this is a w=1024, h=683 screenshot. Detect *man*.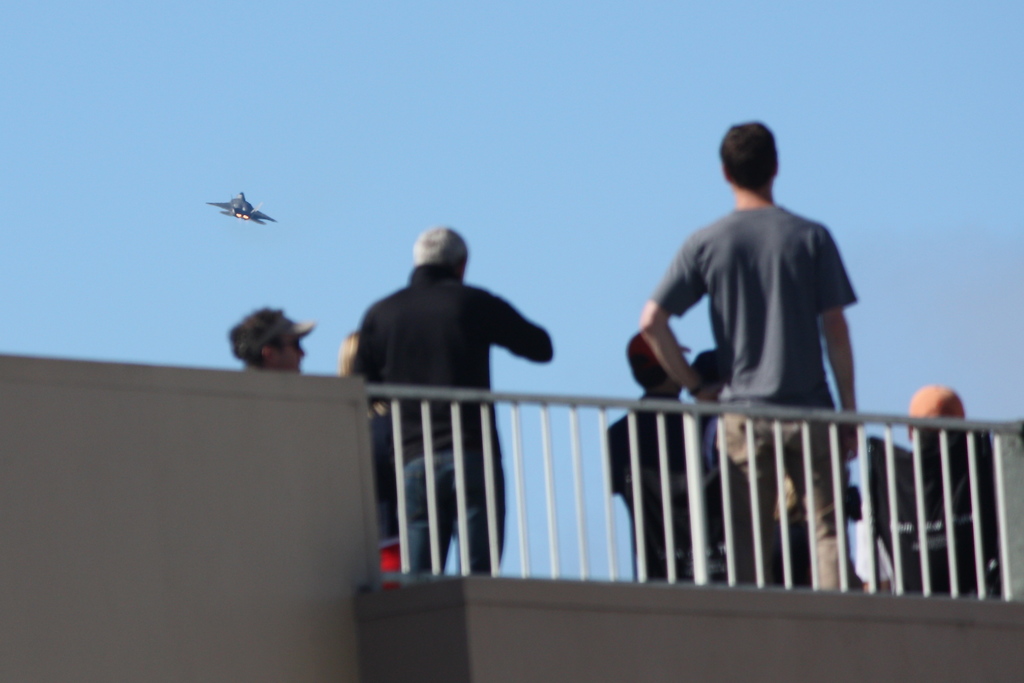
[x1=604, y1=334, x2=692, y2=577].
